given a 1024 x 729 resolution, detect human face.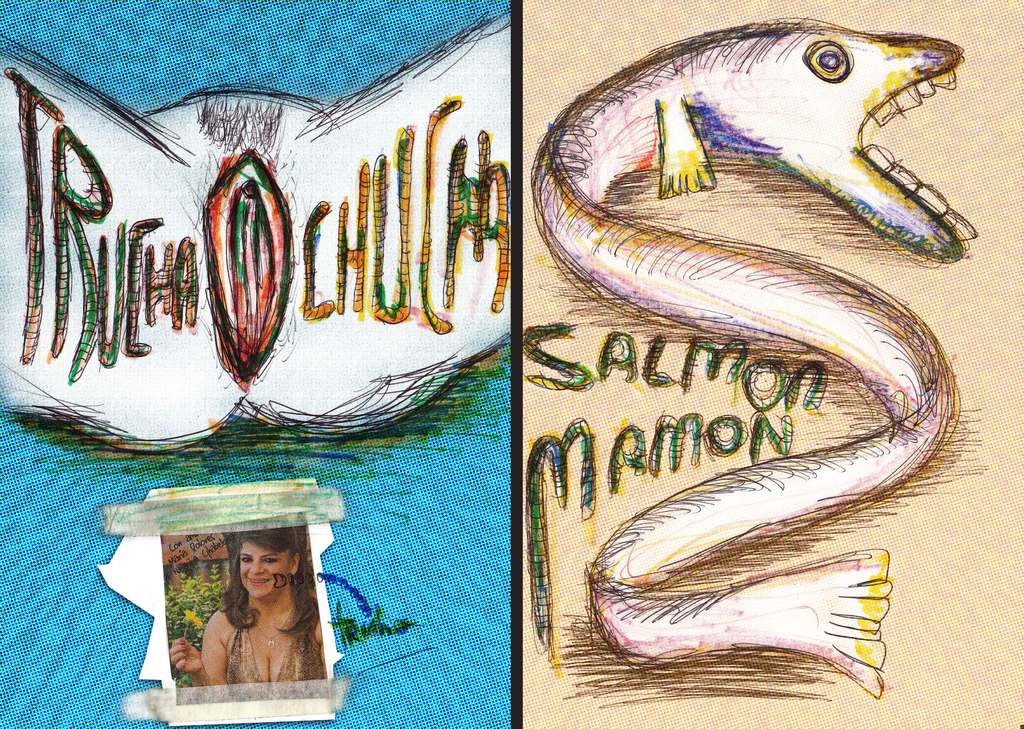
bbox=(239, 538, 292, 595).
